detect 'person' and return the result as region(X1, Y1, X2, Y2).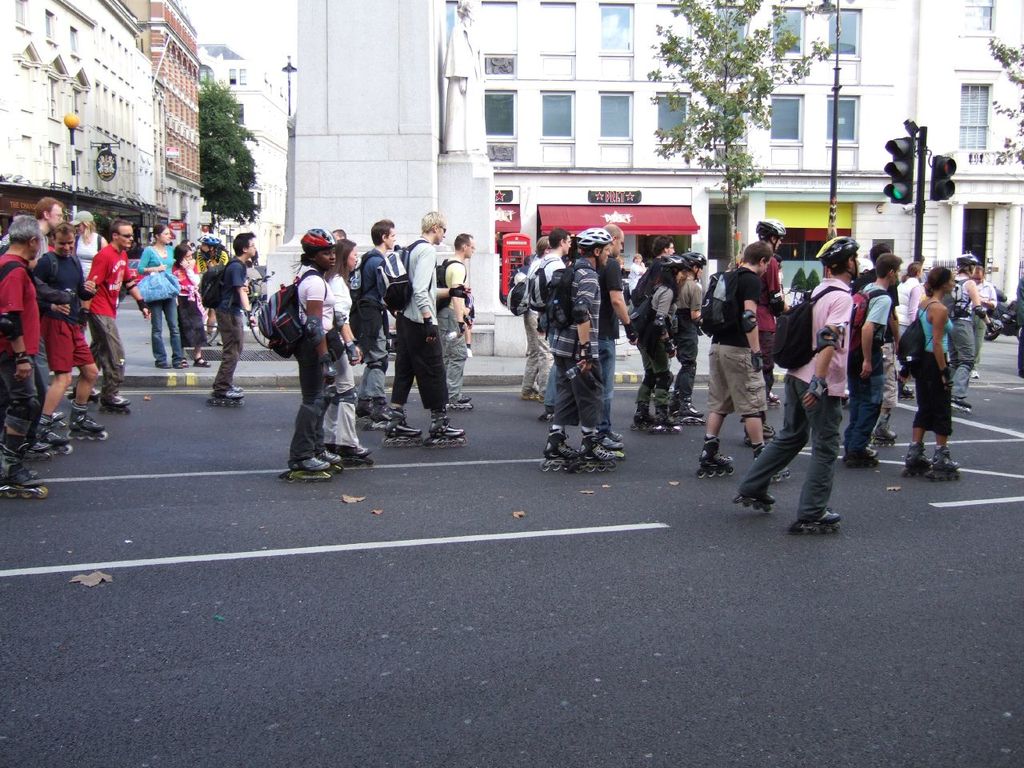
region(508, 235, 553, 398).
